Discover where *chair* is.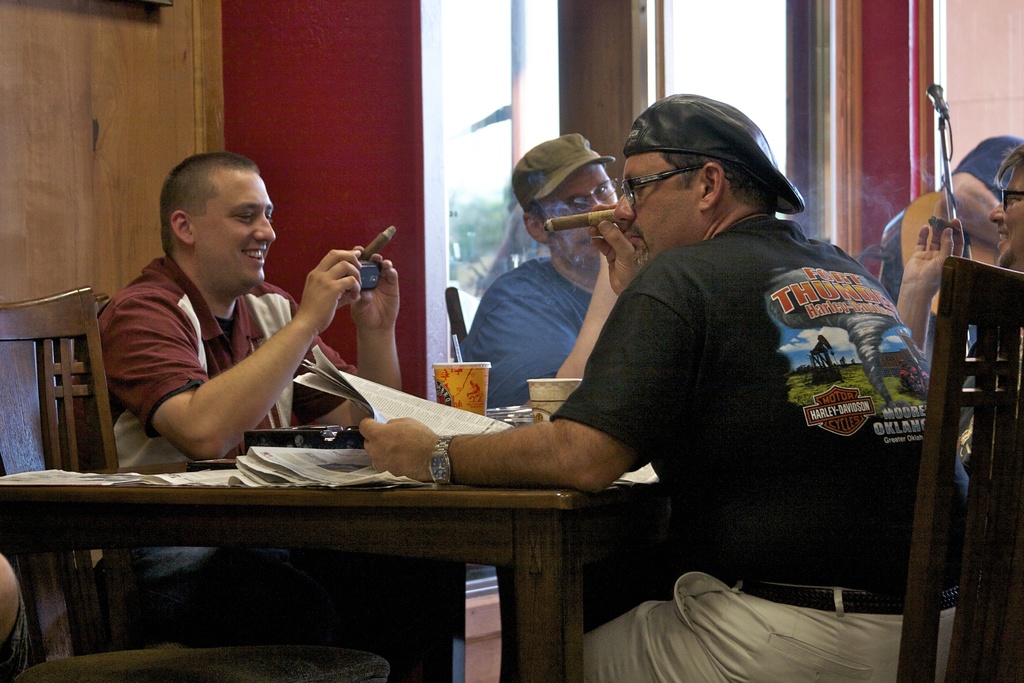
Discovered at 892/258/1023/682.
